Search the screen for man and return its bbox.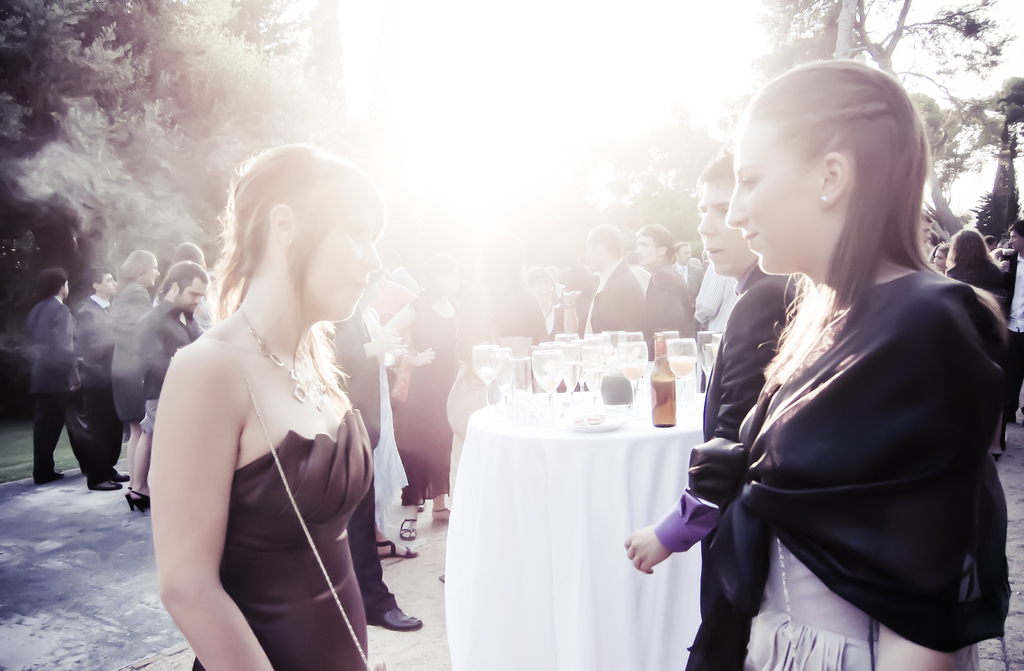
Found: (left=629, top=150, right=799, bottom=670).
